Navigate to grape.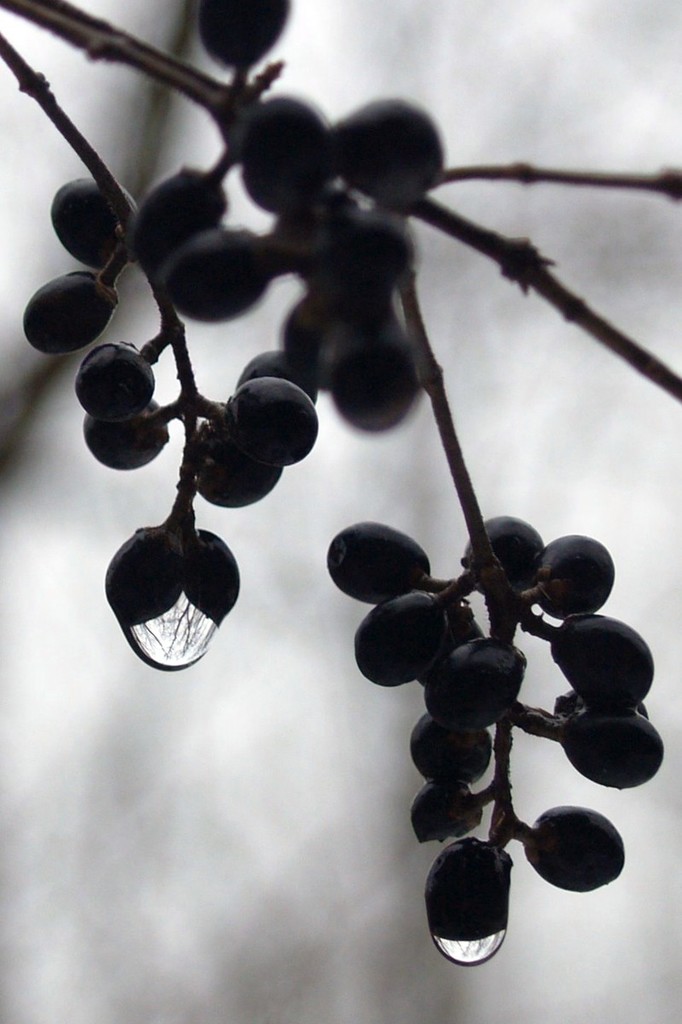
Navigation target: <region>523, 806, 621, 894</region>.
